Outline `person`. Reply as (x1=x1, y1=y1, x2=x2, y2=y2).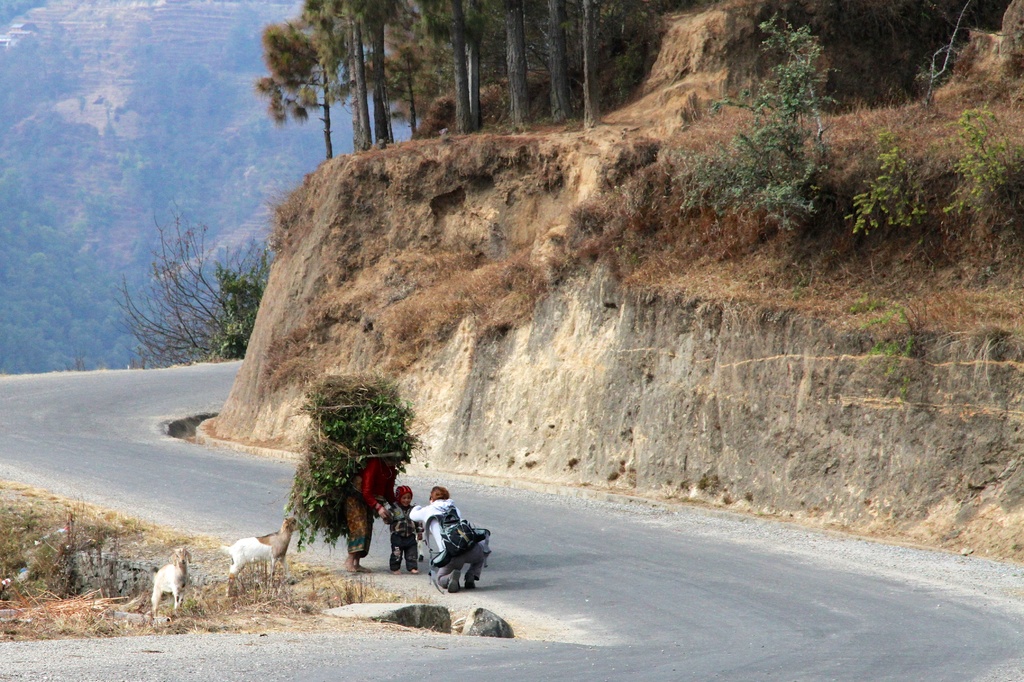
(x1=410, y1=486, x2=488, y2=596).
